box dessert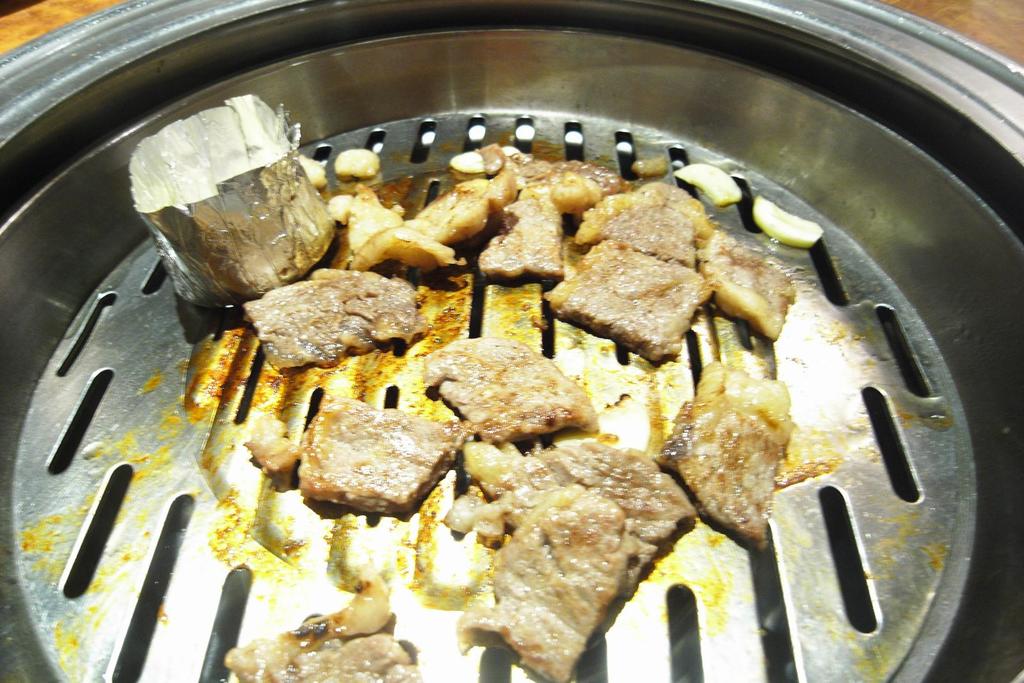
bbox=(399, 337, 603, 481)
